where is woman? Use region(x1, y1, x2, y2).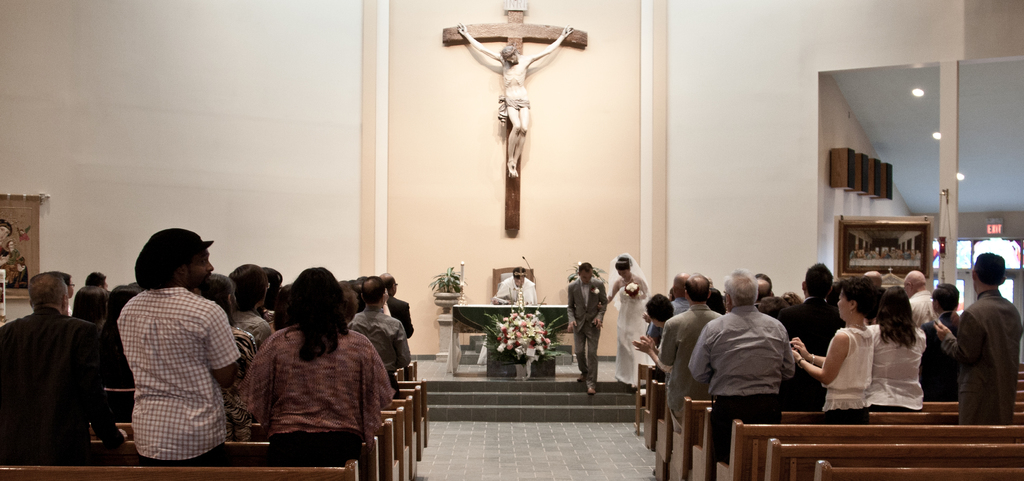
region(221, 258, 390, 470).
